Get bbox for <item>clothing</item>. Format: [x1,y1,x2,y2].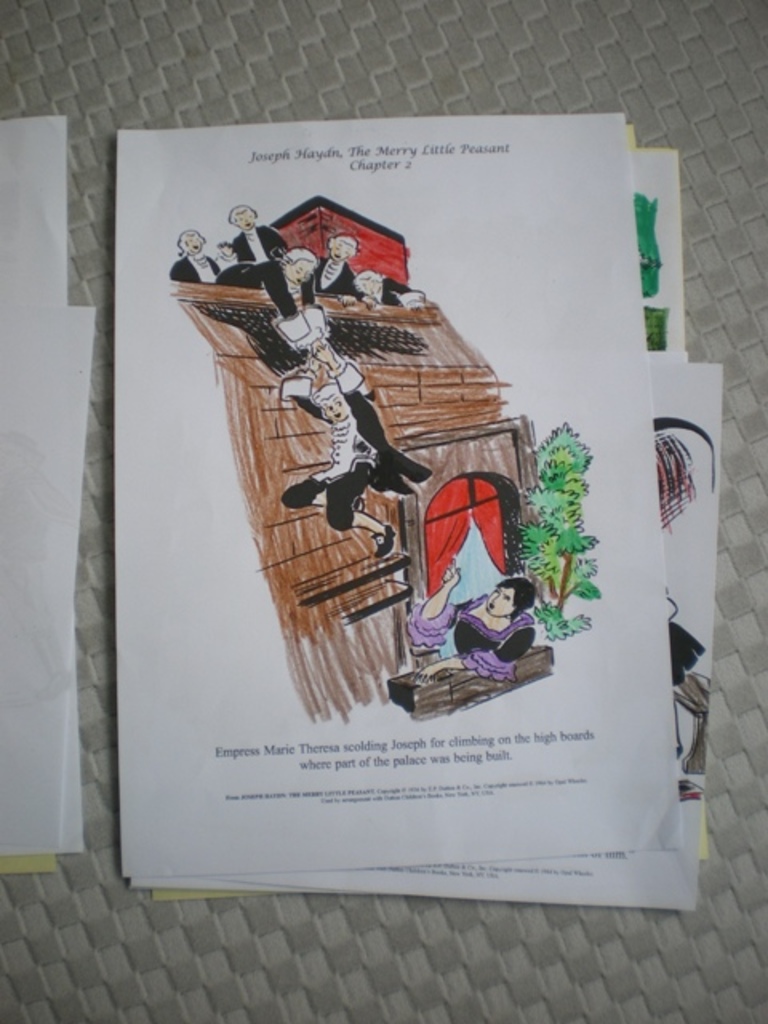
[230,222,291,269].
